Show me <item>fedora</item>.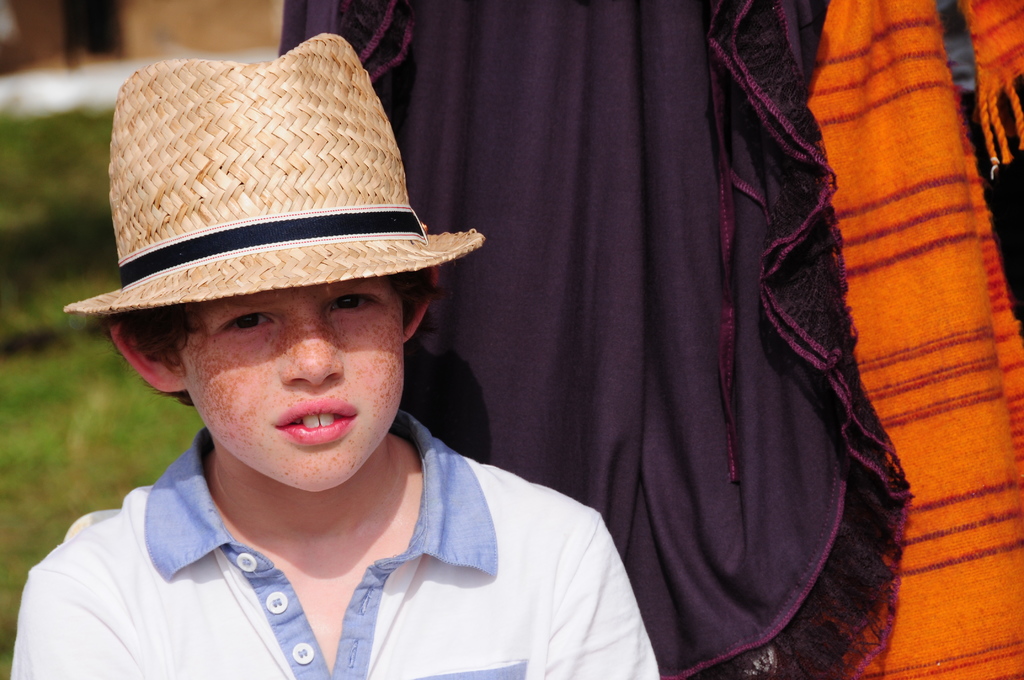
<item>fedora</item> is here: (67, 32, 486, 308).
